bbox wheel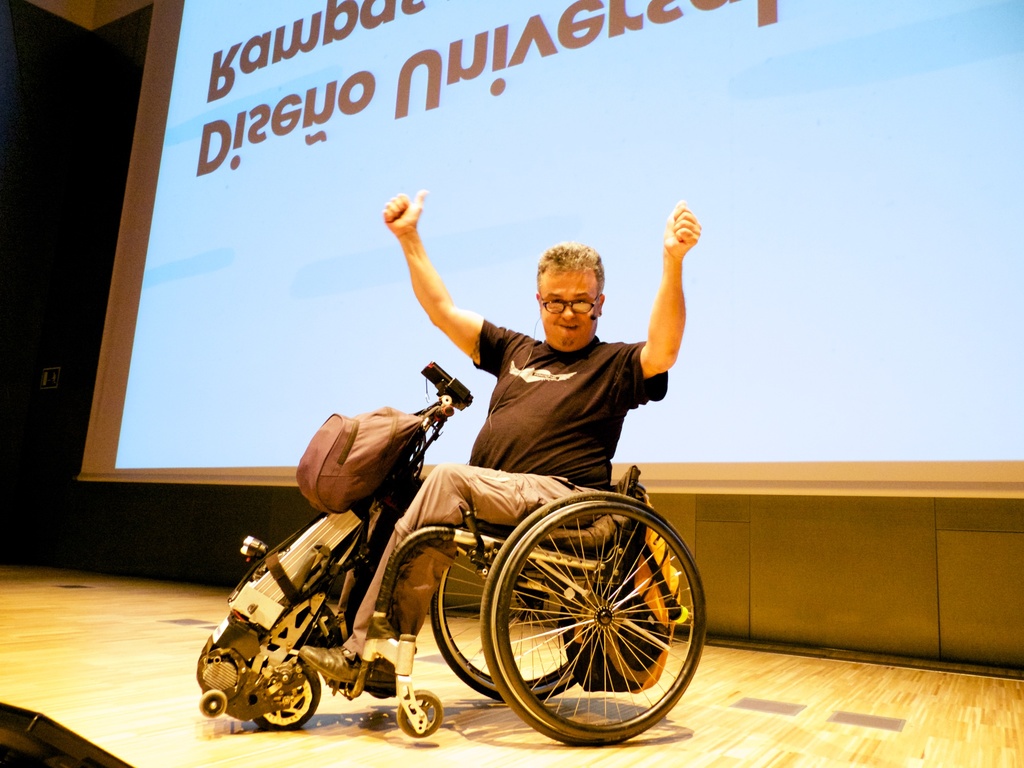
[481,491,708,747]
